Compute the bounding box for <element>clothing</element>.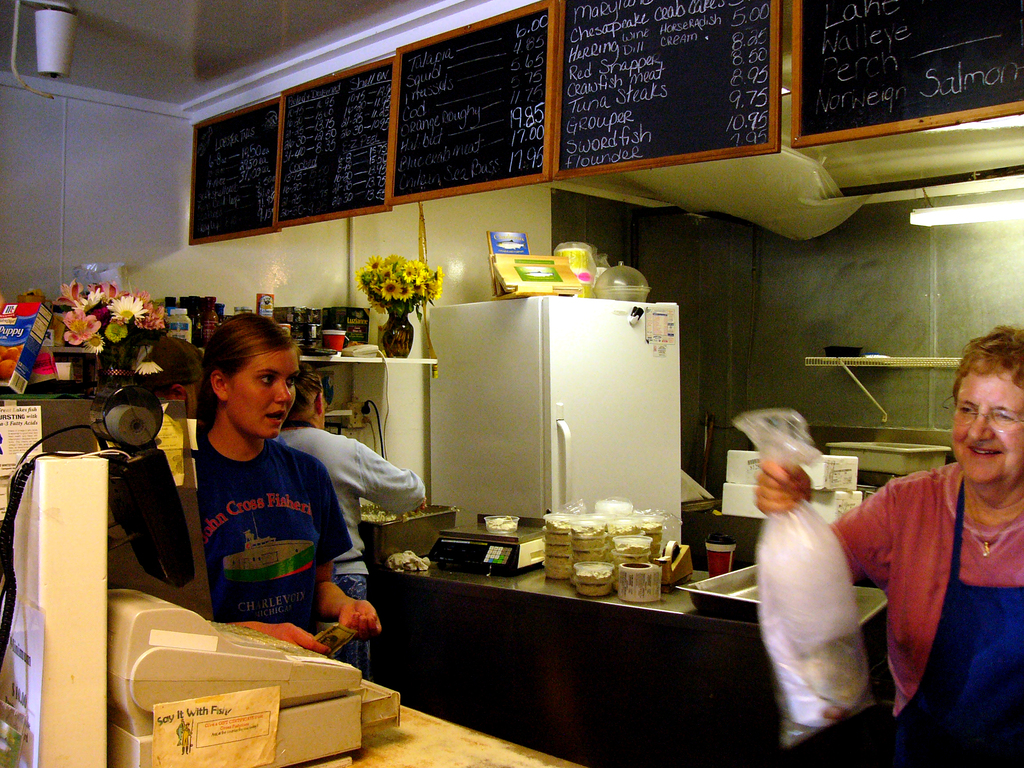
(x1=183, y1=430, x2=354, y2=657).
